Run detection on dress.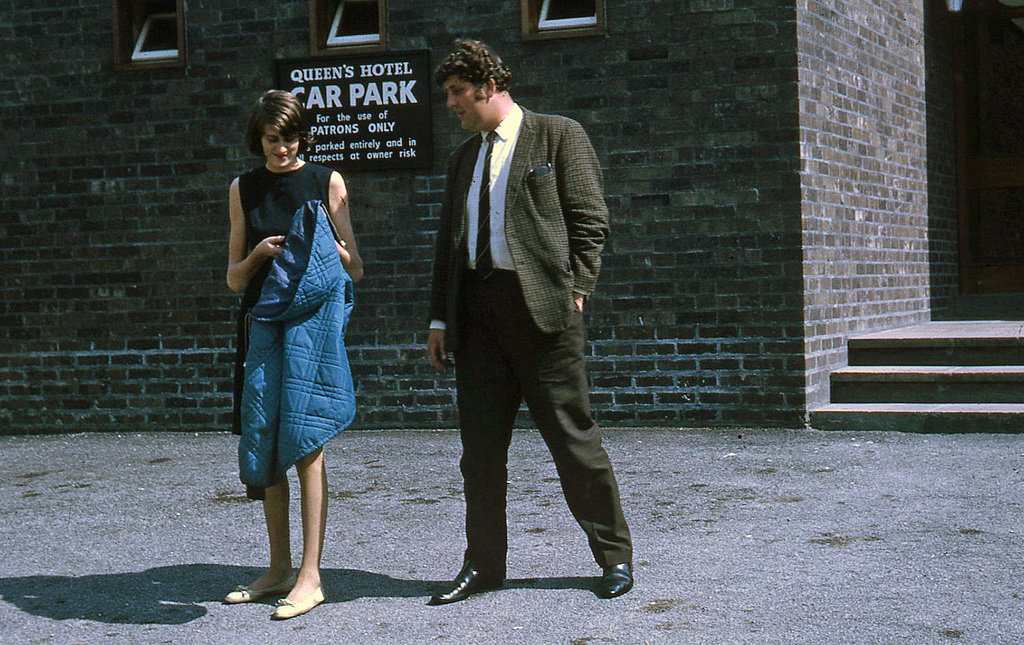
Result: [223,157,351,453].
